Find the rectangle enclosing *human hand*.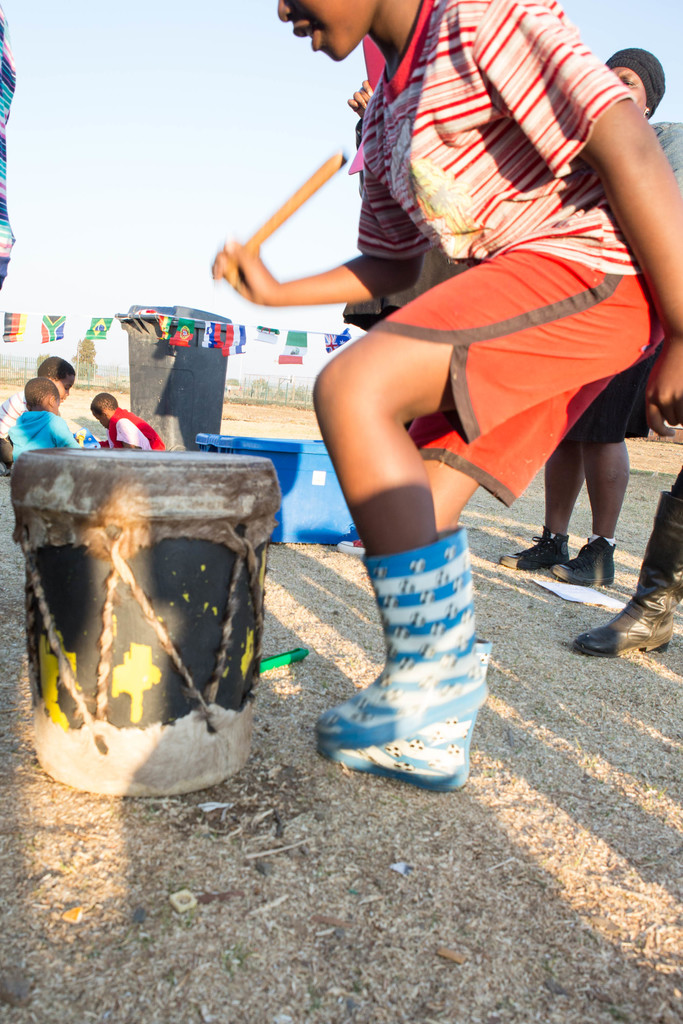
646 335 682 438.
